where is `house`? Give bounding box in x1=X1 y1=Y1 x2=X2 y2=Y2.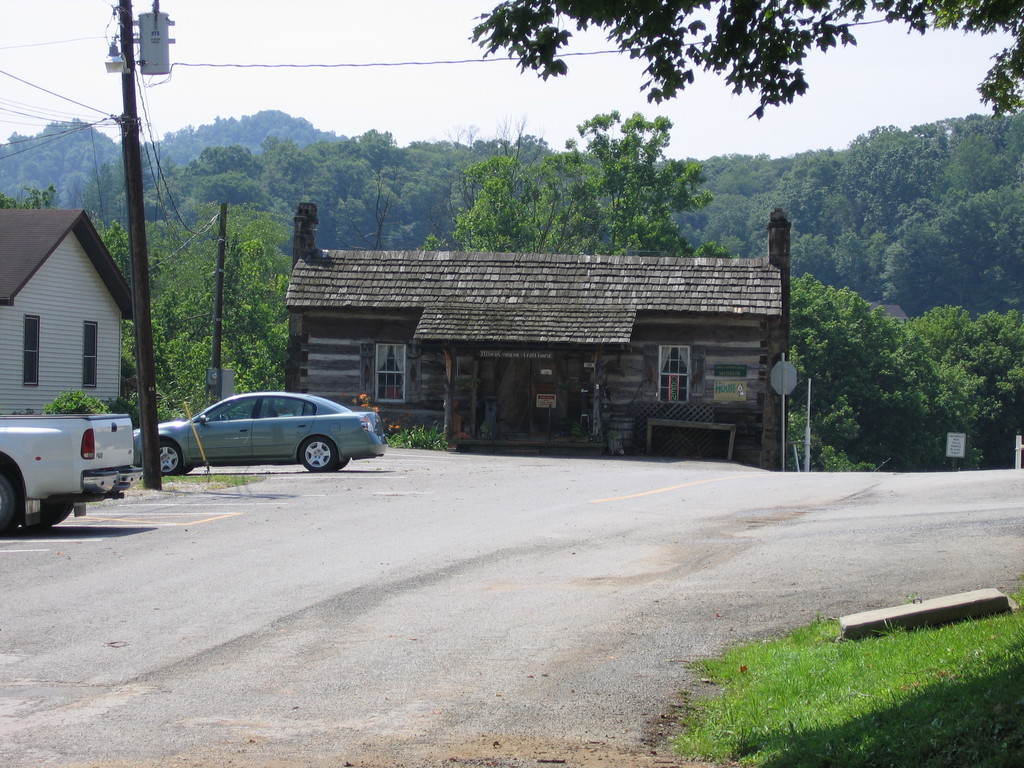
x1=4 y1=204 x2=129 y2=409.
